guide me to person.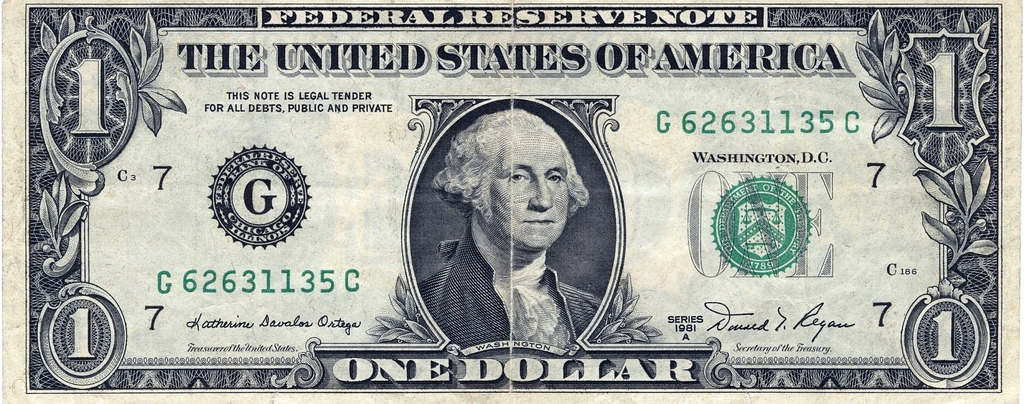
Guidance: (x1=415, y1=94, x2=620, y2=351).
